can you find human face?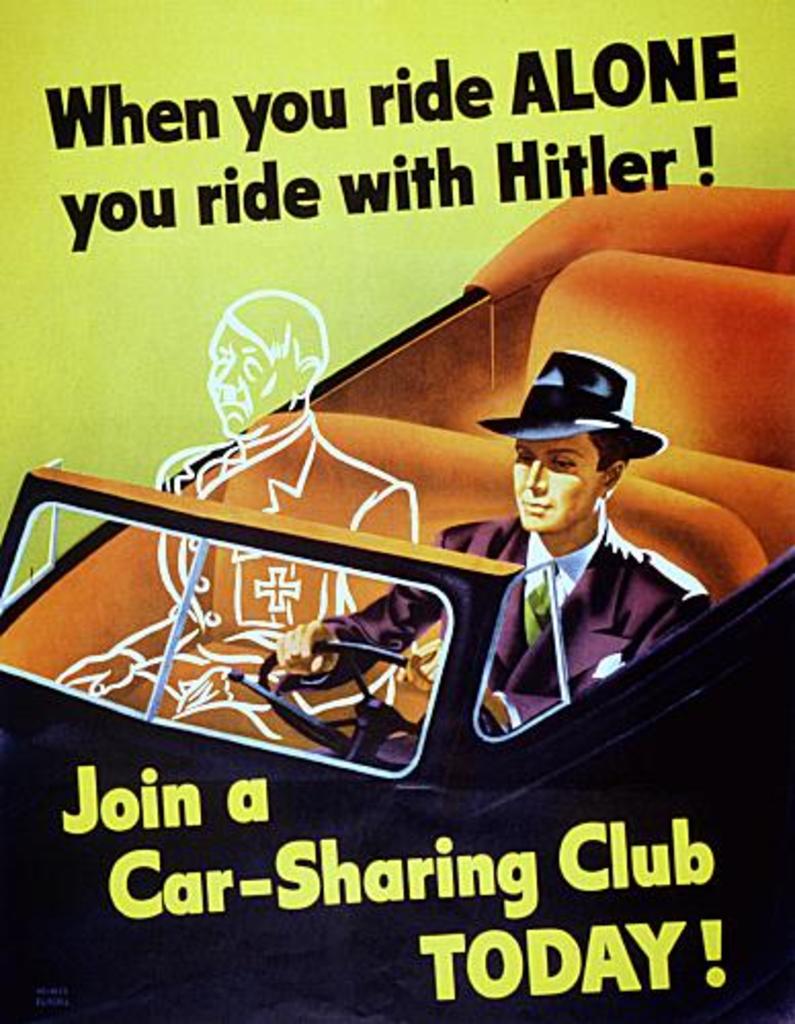
Yes, bounding box: bbox=(201, 319, 297, 442).
